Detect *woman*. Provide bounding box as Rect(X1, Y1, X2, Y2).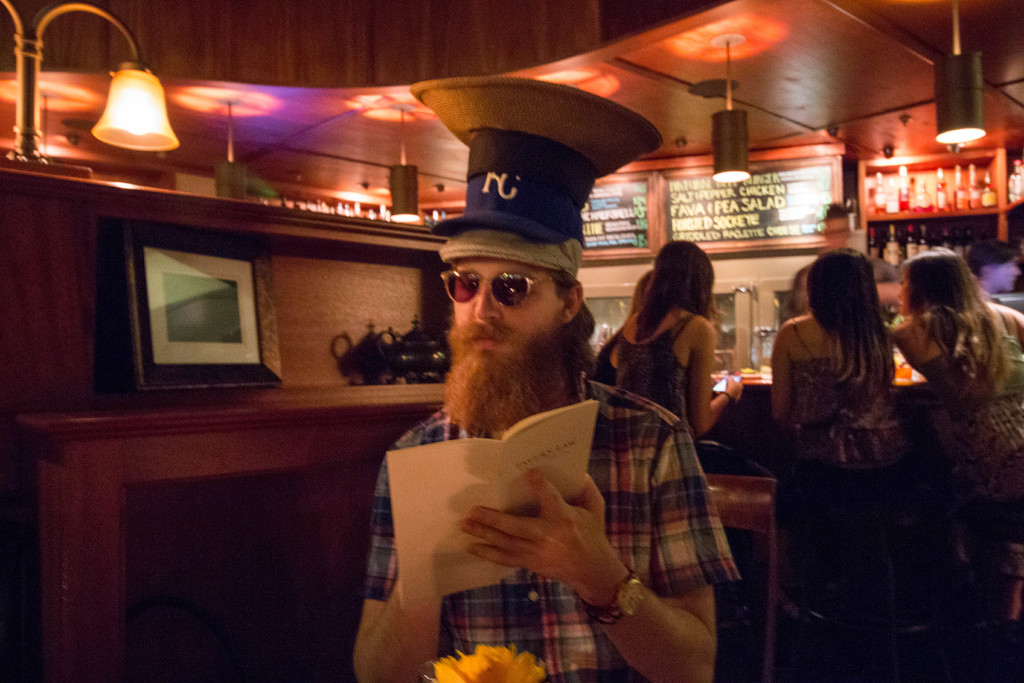
Rect(765, 229, 934, 631).
